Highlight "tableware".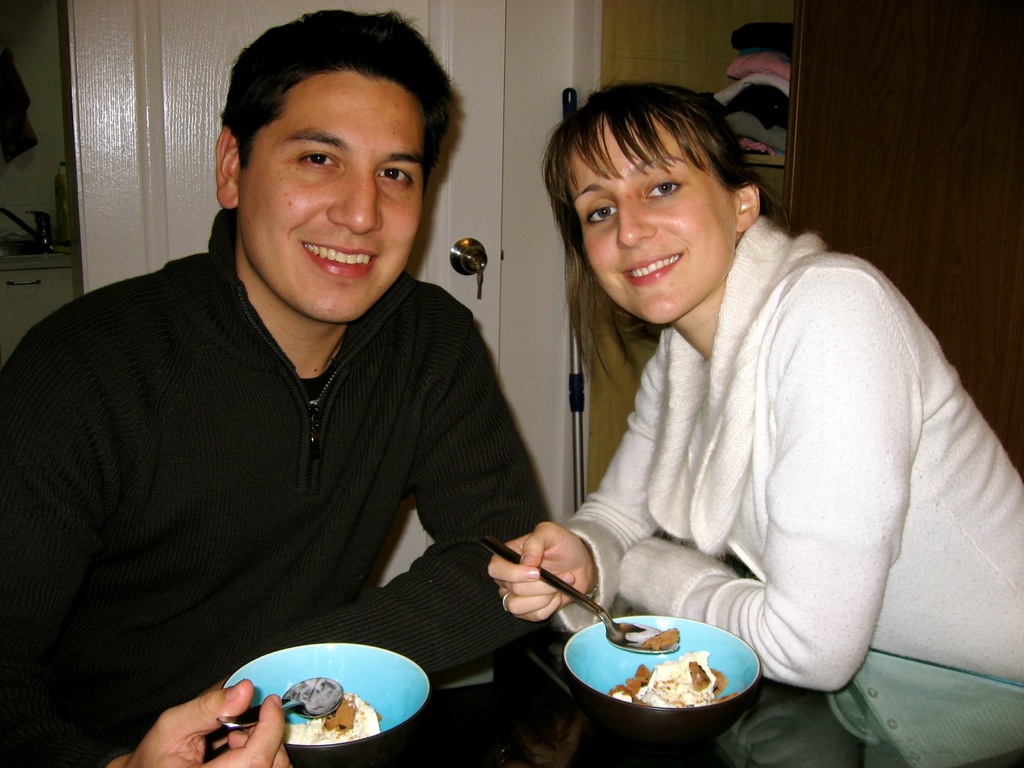
Highlighted region: {"x1": 481, "y1": 536, "x2": 677, "y2": 652}.
